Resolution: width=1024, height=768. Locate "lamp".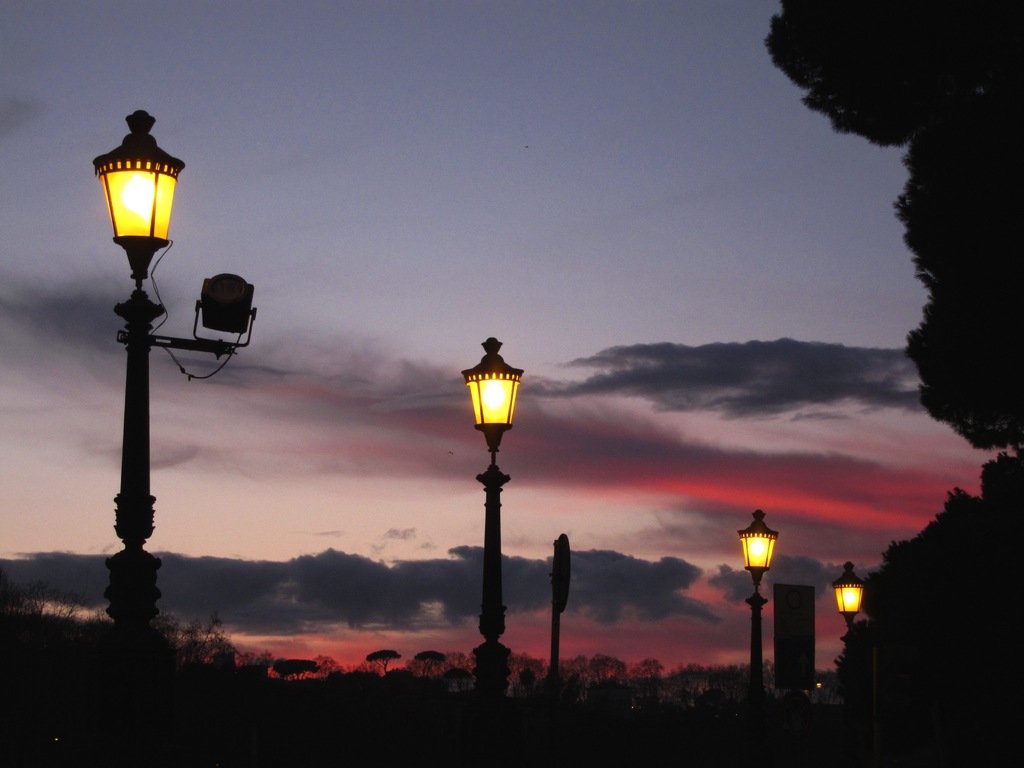
<box>460,340,525,714</box>.
